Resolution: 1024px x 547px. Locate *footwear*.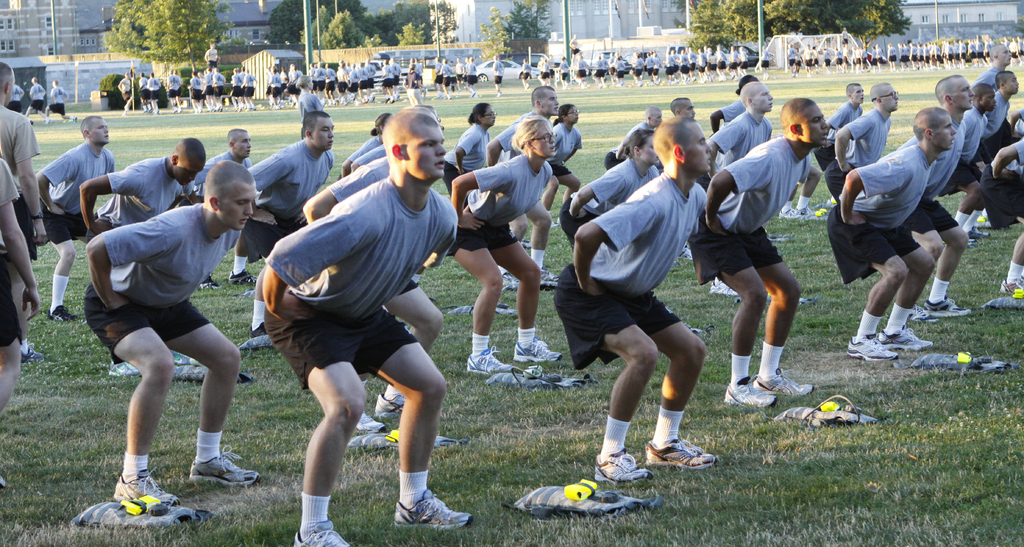
crop(502, 273, 520, 291).
